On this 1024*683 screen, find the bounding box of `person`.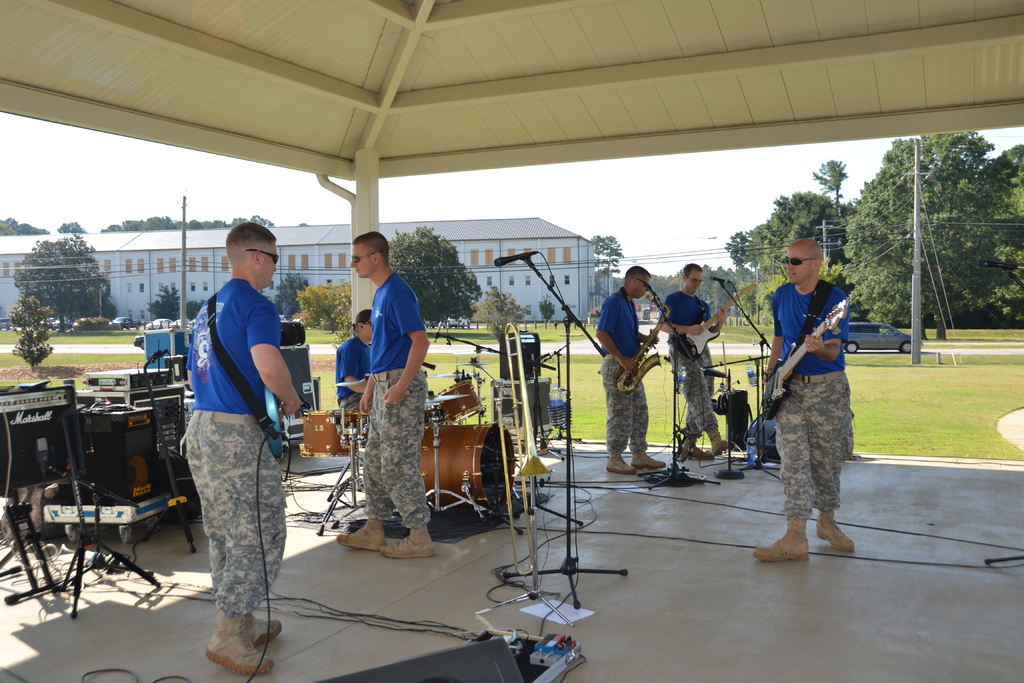
Bounding box: 764,227,863,569.
